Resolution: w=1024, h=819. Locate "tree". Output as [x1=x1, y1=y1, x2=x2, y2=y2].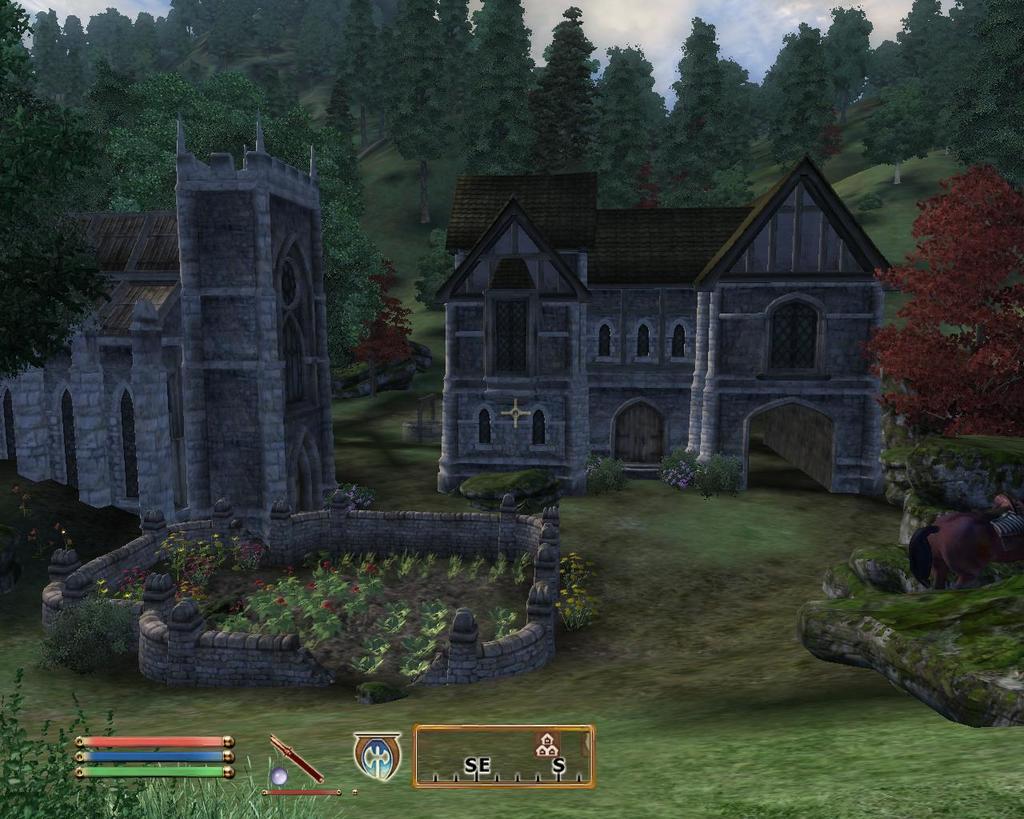
[x1=540, y1=5, x2=588, y2=175].
